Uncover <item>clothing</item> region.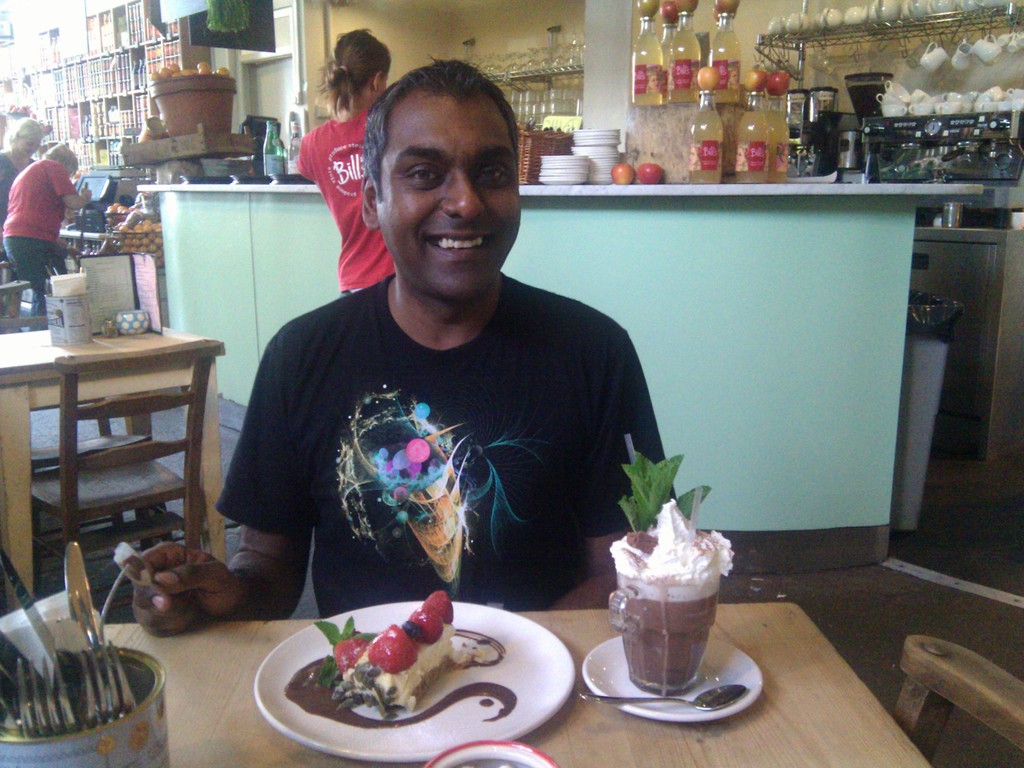
Uncovered: [left=217, top=230, right=658, bottom=628].
